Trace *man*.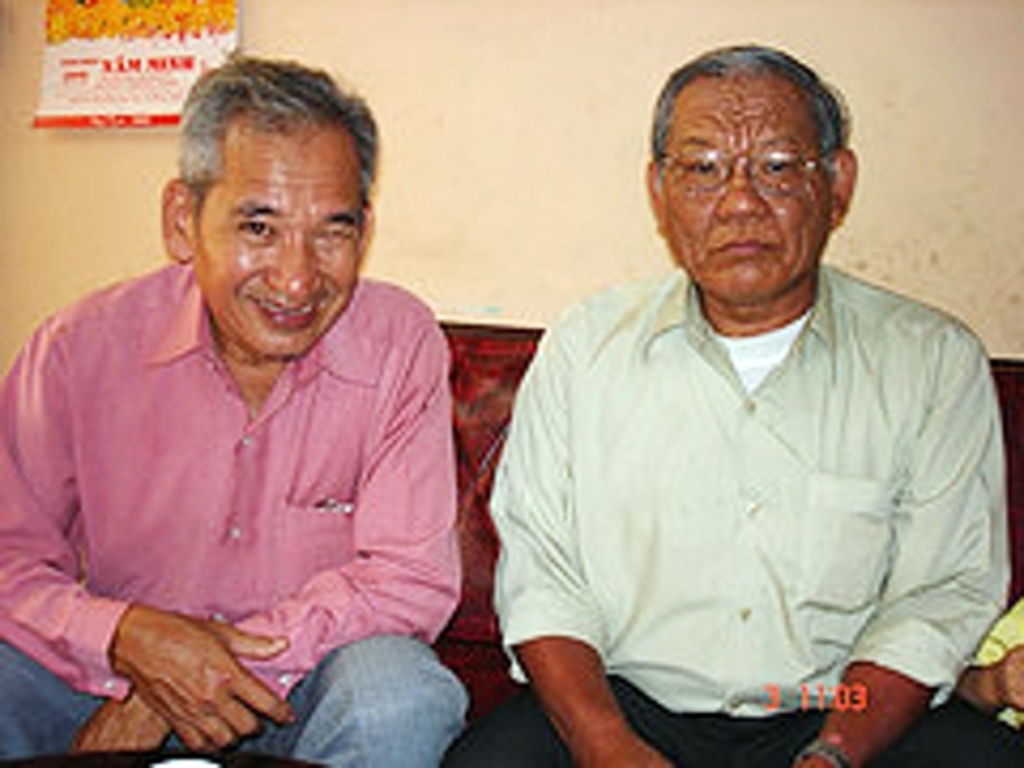
Traced to (440, 39, 1022, 766).
